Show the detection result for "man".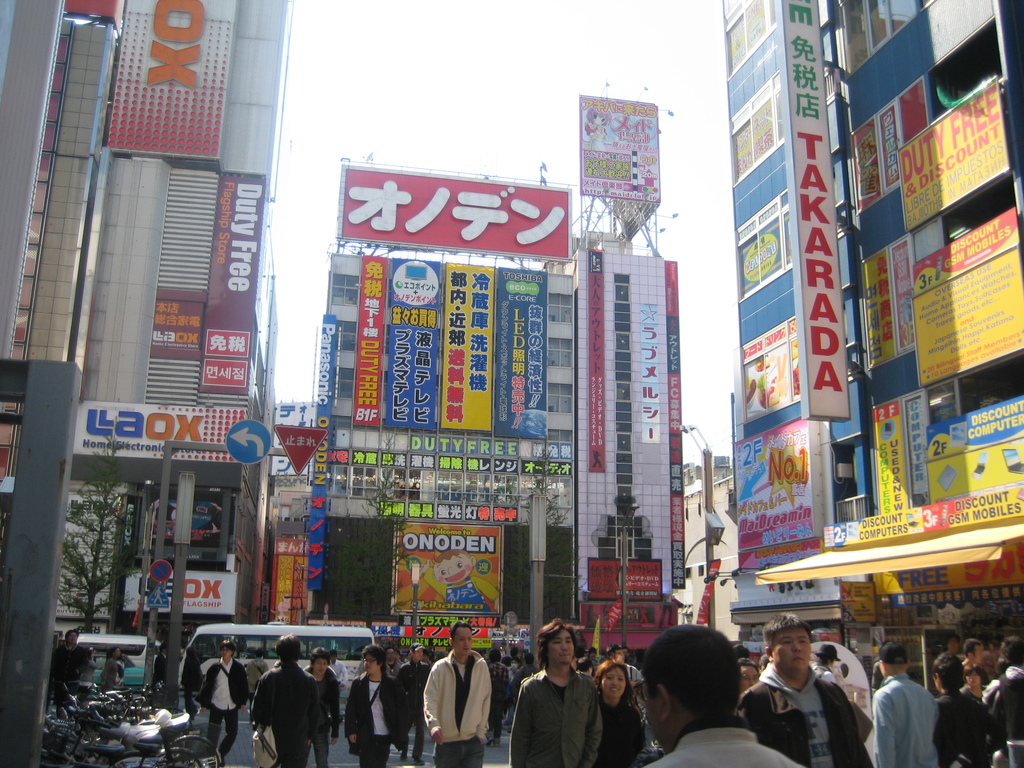
(48, 630, 86, 718).
